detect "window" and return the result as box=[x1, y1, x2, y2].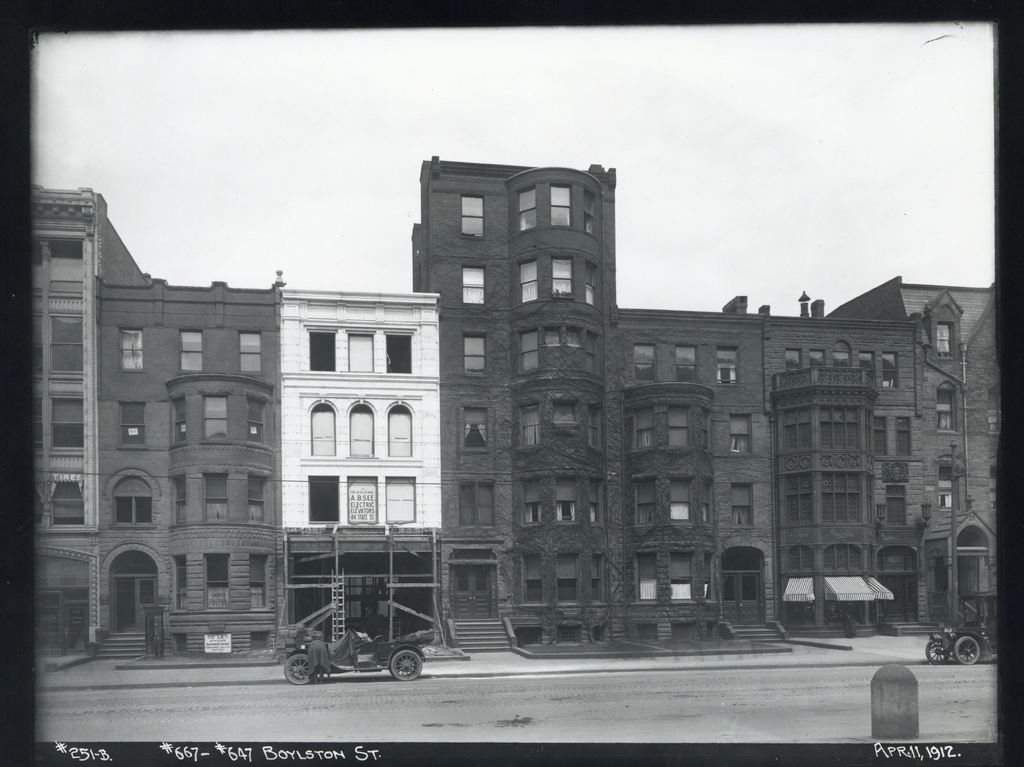
box=[241, 330, 263, 373].
